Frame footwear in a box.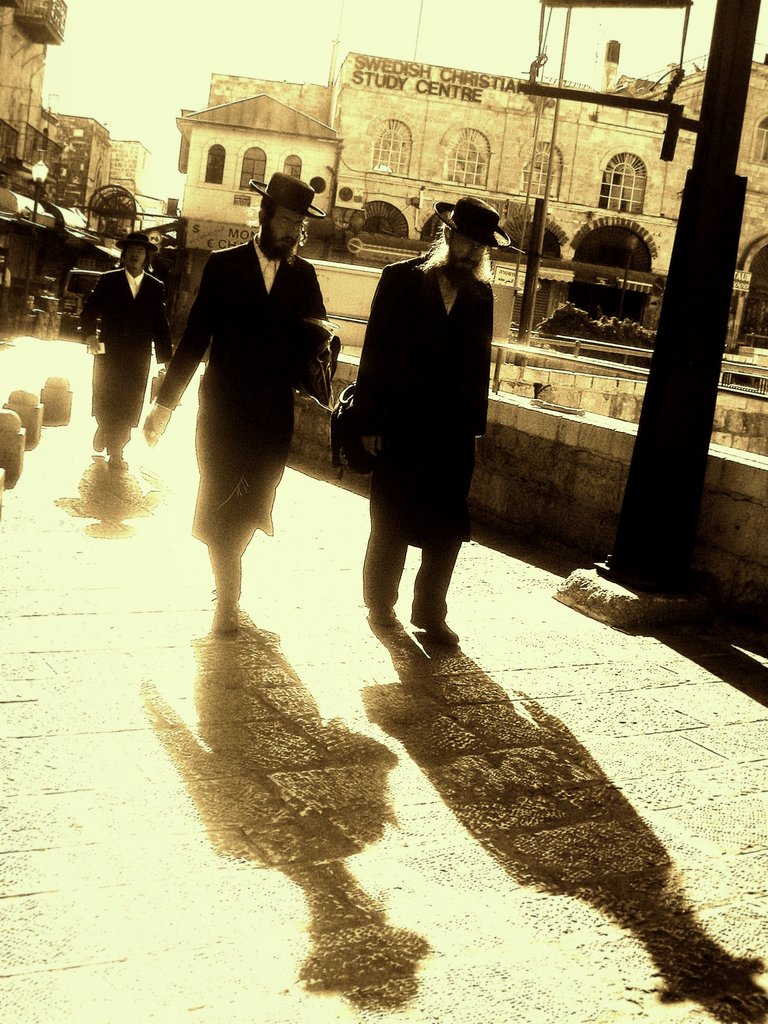
bbox(213, 580, 246, 634).
